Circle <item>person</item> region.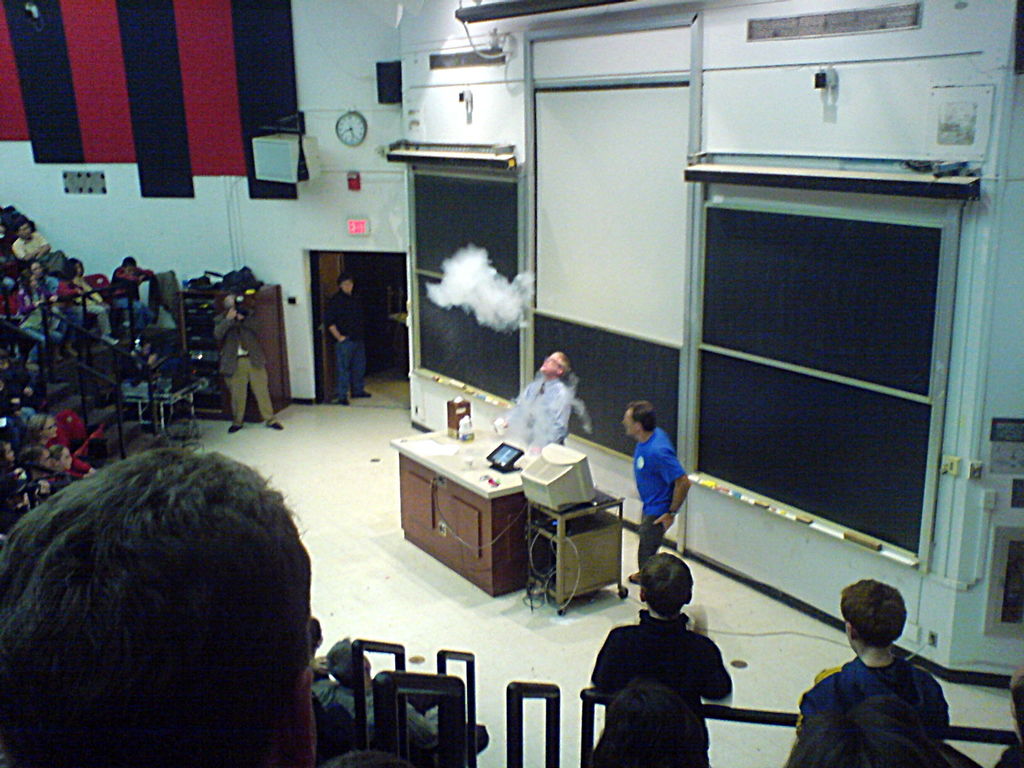
Region: (111, 253, 148, 318).
